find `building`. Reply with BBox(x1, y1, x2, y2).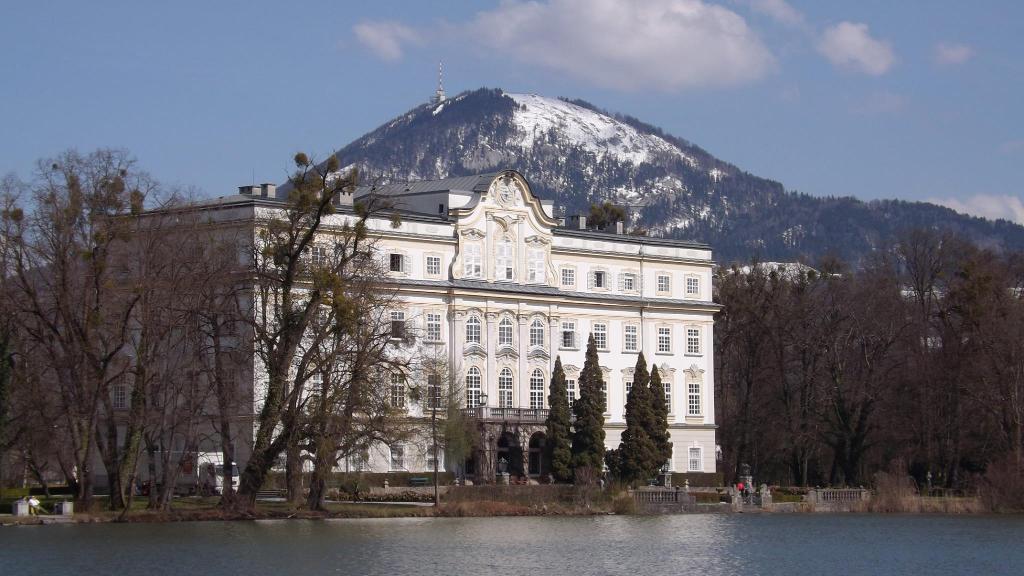
BBox(92, 167, 719, 493).
